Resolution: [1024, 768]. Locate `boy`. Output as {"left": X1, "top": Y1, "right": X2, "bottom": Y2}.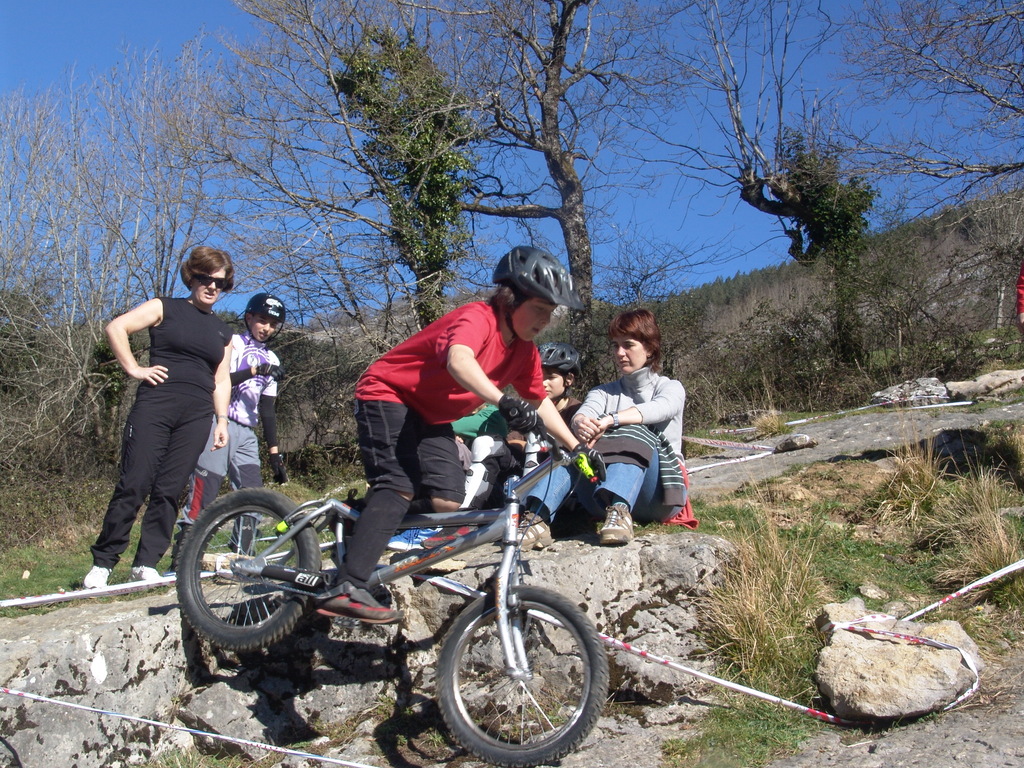
{"left": 313, "top": 241, "right": 602, "bottom": 620}.
